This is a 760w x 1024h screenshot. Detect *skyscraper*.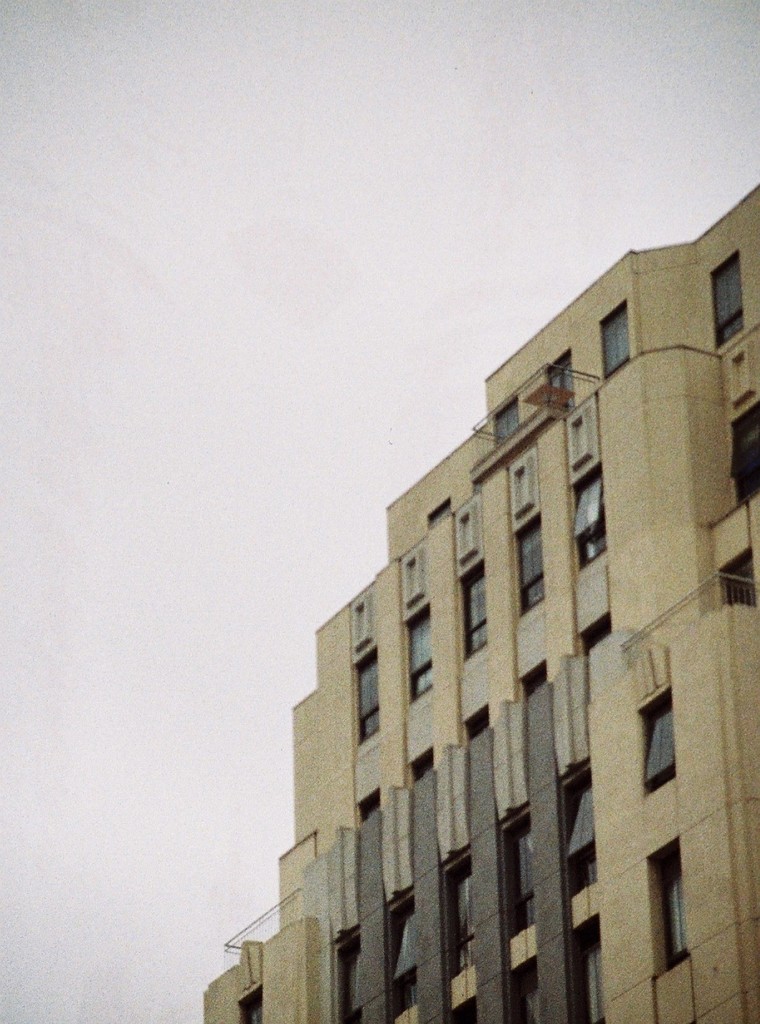
l=247, t=223, r=750, b=1009.
